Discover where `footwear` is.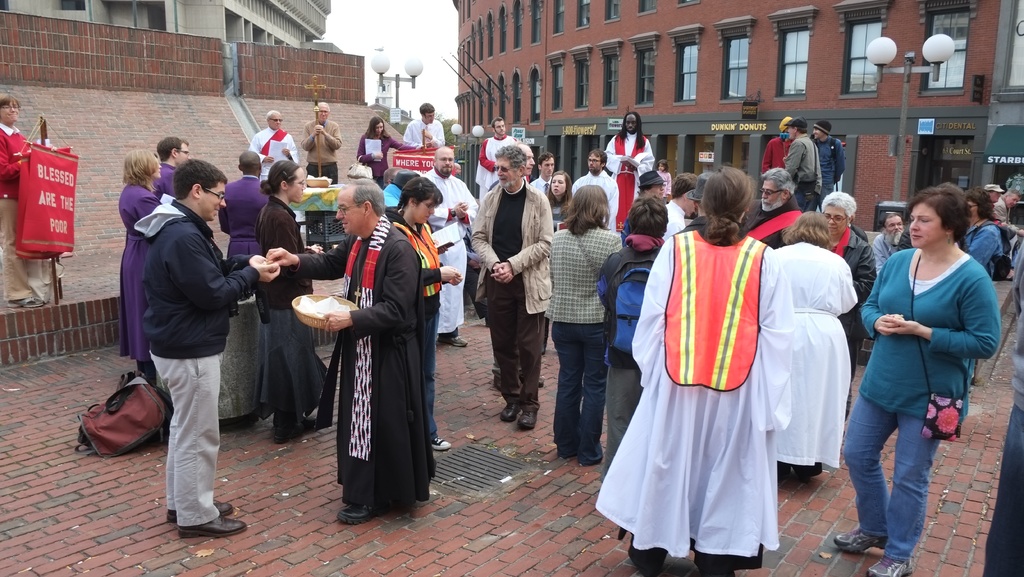
Discovered at x1=424 y1=438 x2=453 y2=450.
